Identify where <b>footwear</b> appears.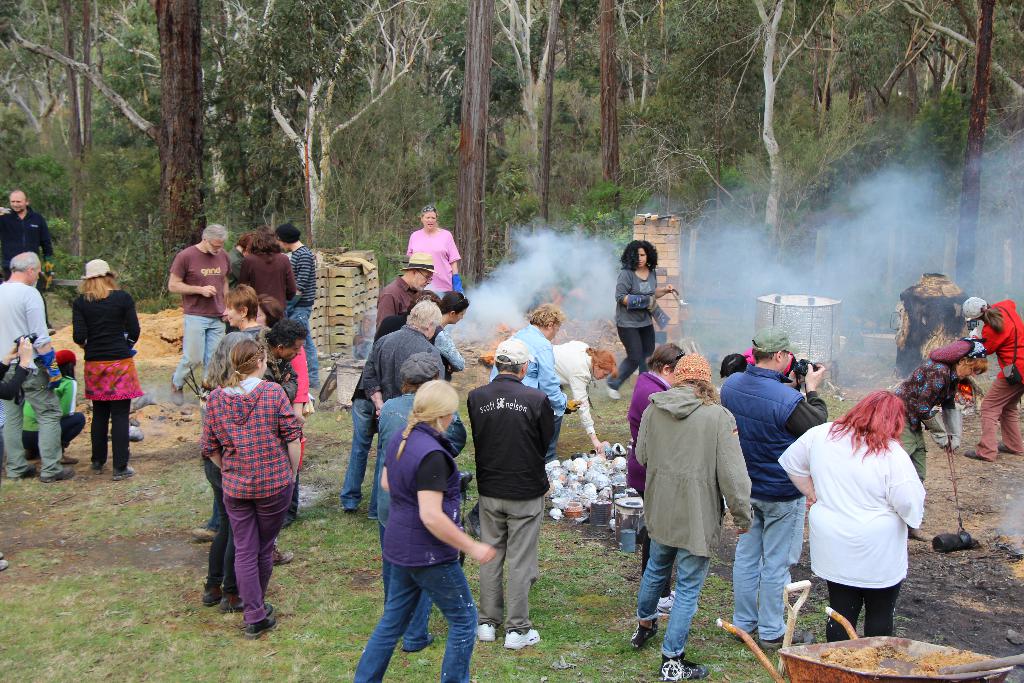
Appears at (x1=111, y1=465, x2=138, y2=483).
